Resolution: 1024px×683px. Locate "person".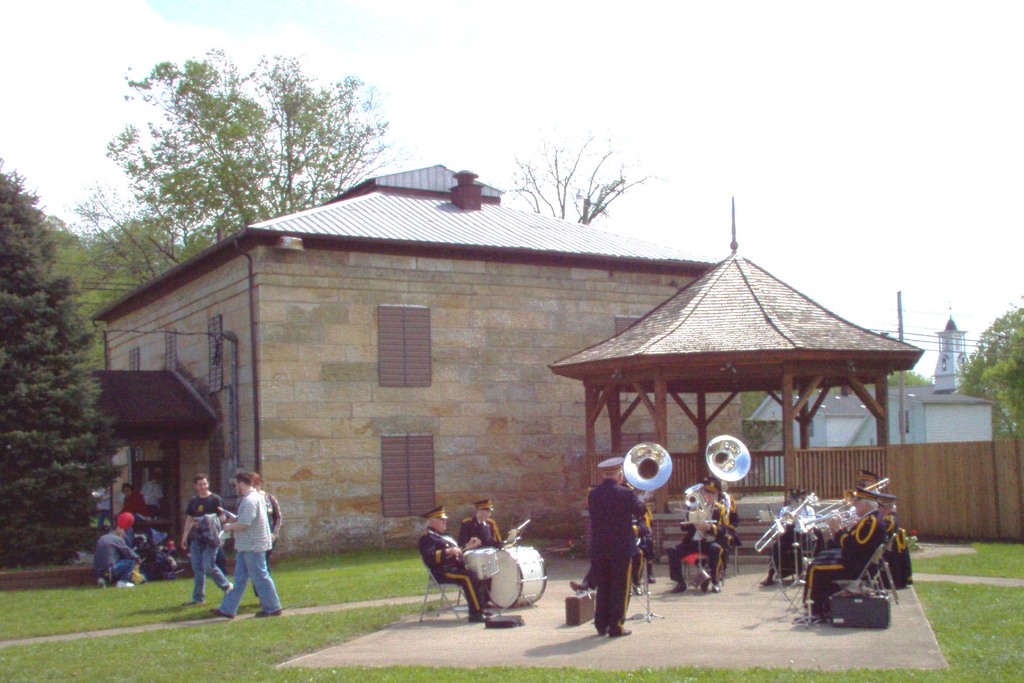
(800,482,888,624).
